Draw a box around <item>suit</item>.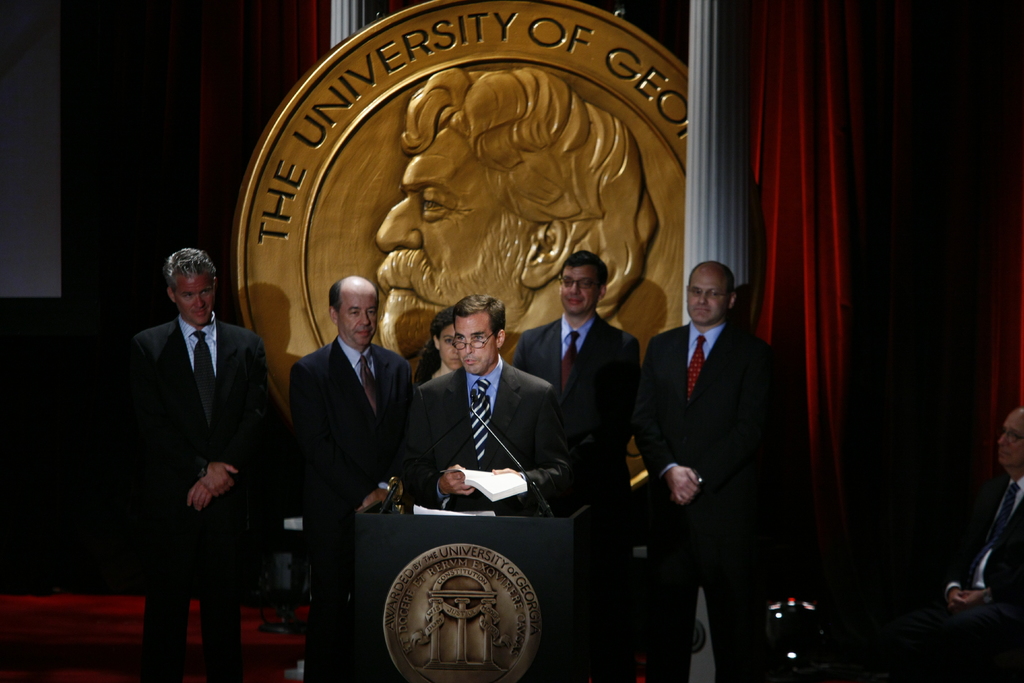
pyautogui.locateOnScreen(413, 354, 572, 516).
